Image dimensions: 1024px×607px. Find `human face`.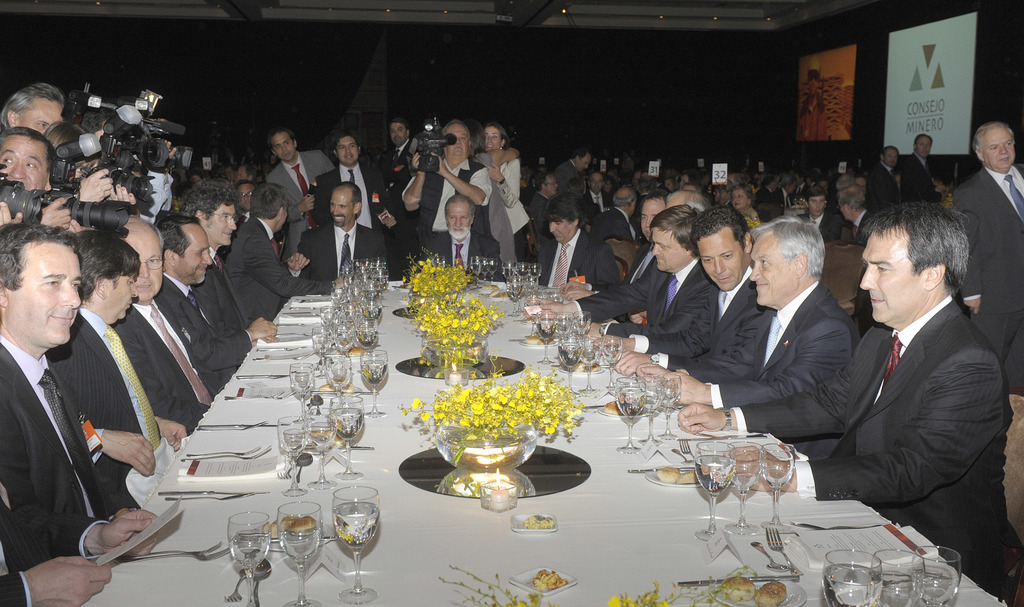
locate(837, 204, 853, 222).
